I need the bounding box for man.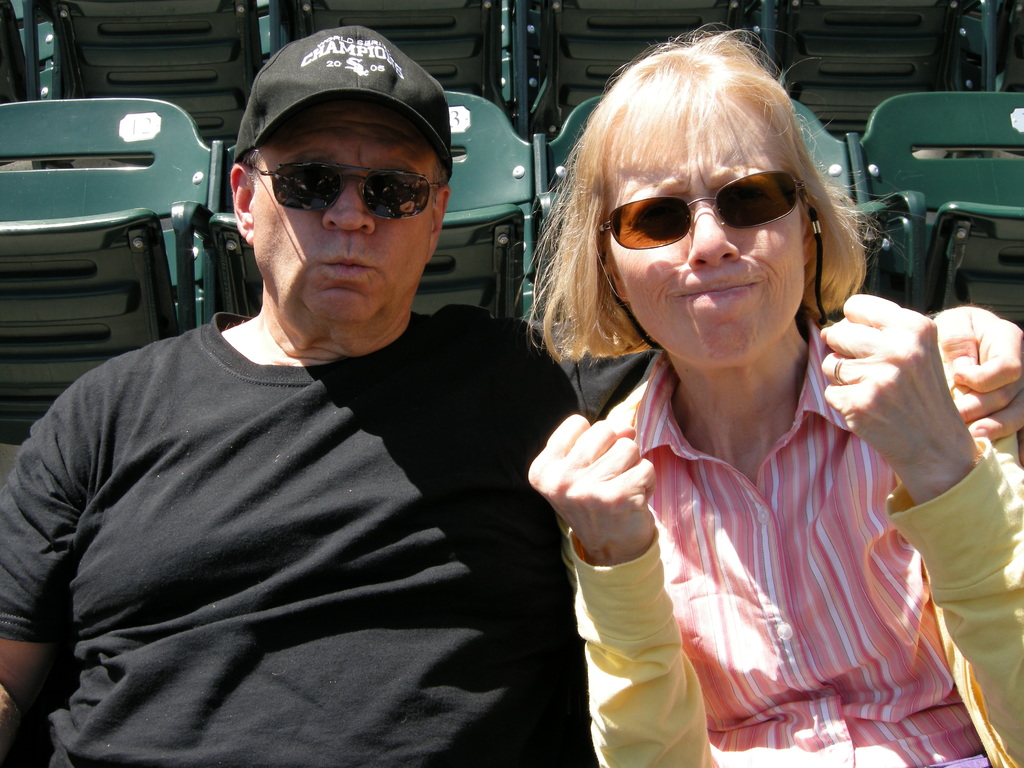
Here it is: BBox(0, 20, 1023, 767).
